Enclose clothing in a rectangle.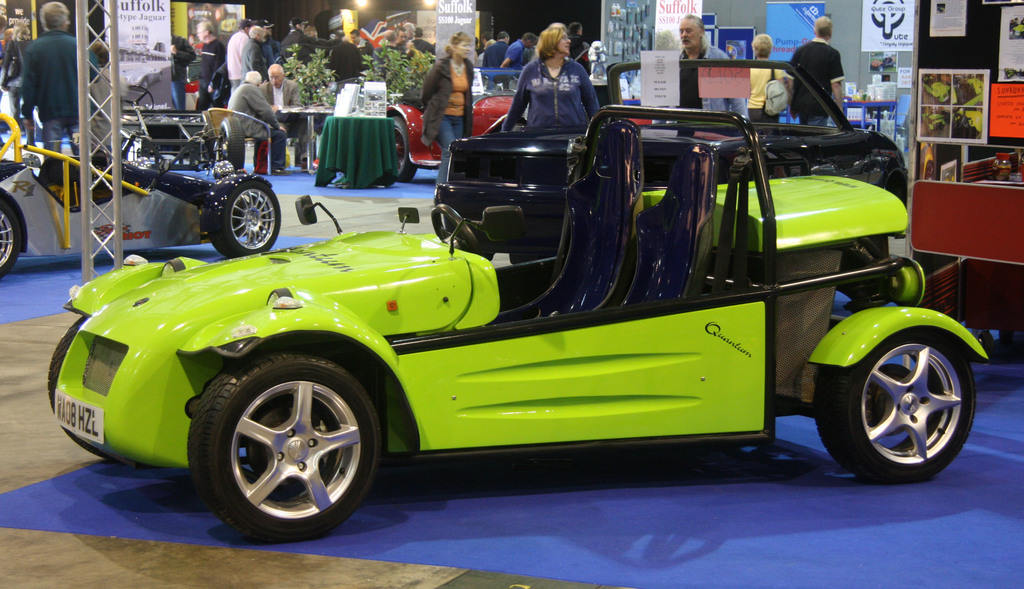
(left=503, top=58, right=600, bottom=136).
